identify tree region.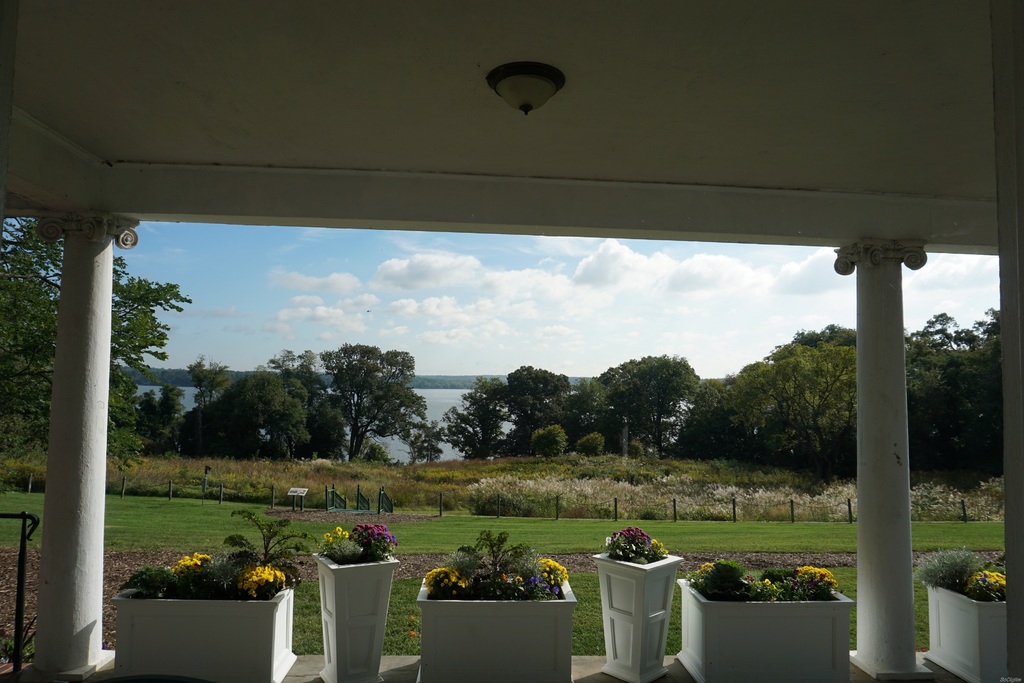
Region: select_region(278, 330, 430, 466).
